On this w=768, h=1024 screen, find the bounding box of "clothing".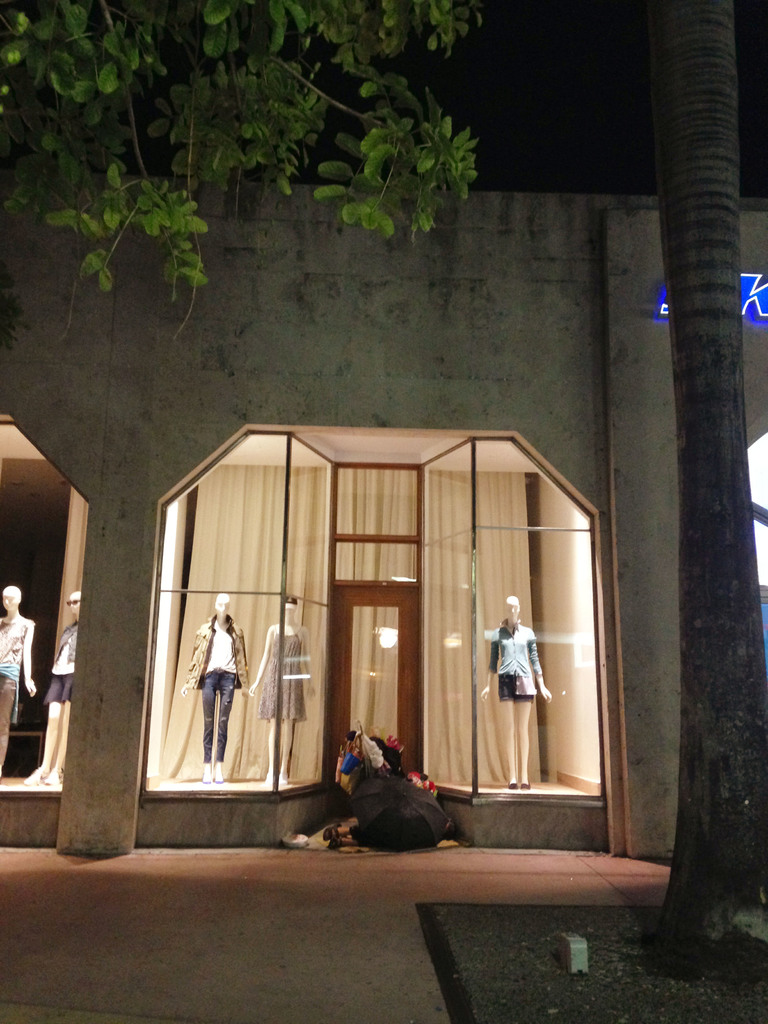
Bounding box: x1=34, y1=621, x2=79, y2=700.
